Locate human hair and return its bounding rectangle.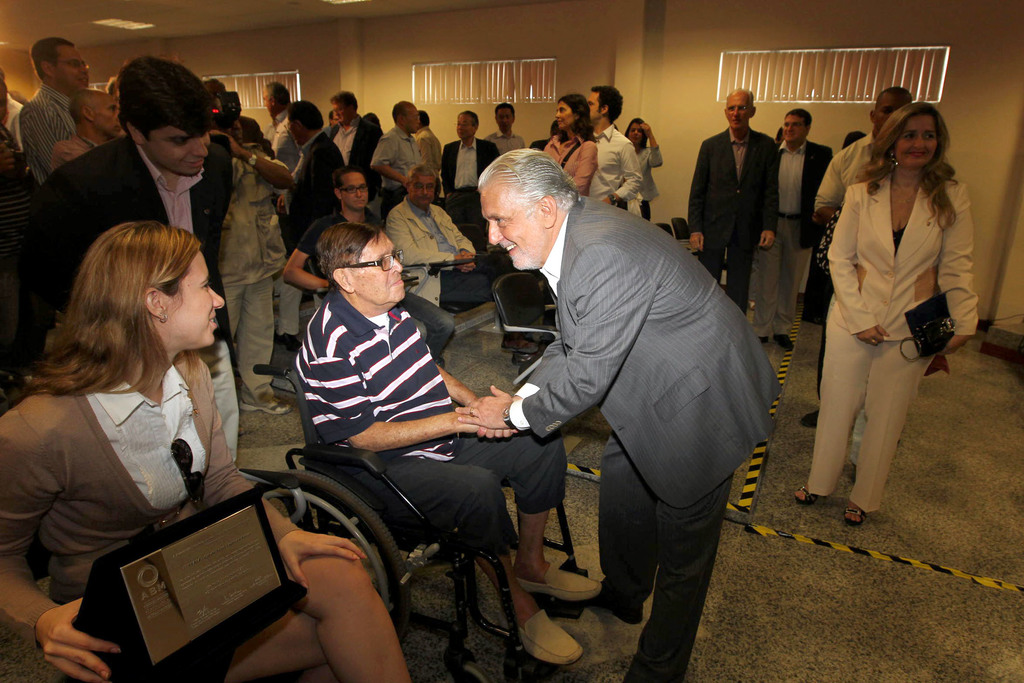
locate(333, 167, 355, 188).
